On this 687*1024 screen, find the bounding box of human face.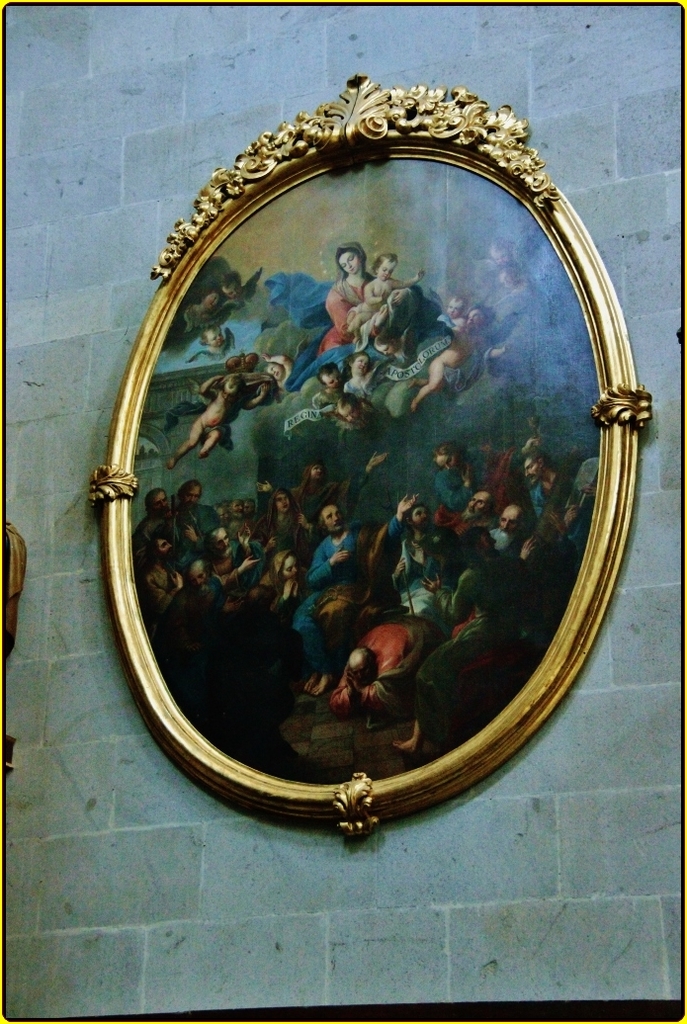
Bounding box: detection(158, 542, 171, 554).
